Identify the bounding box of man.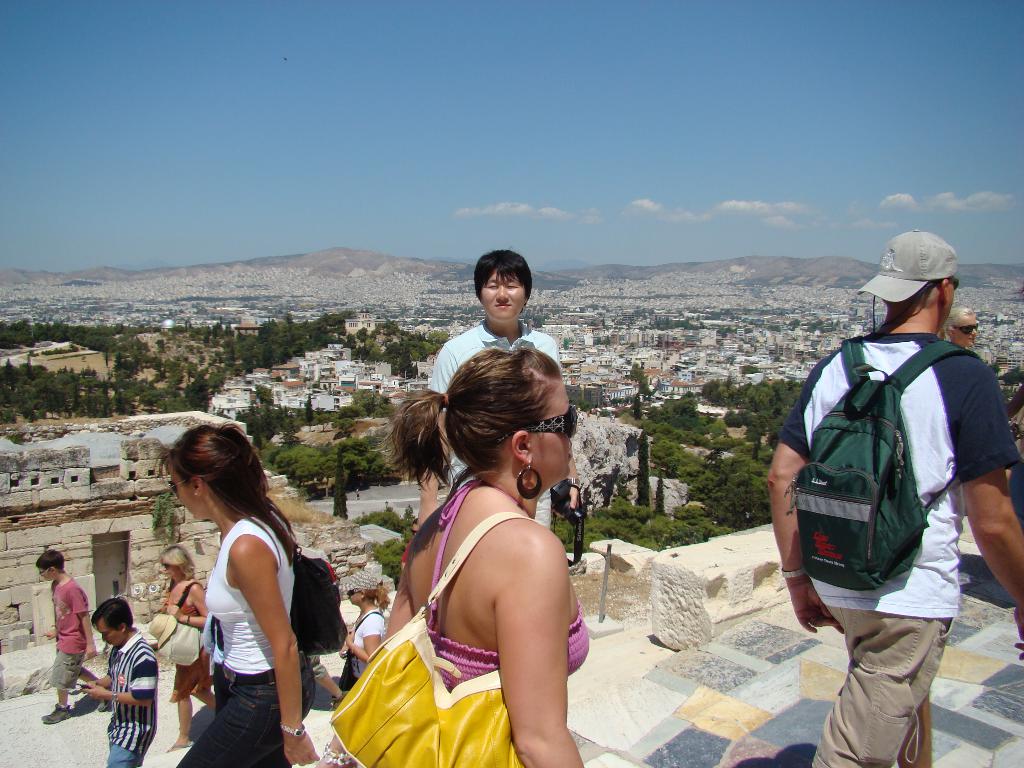
{"left": 762, "top": 227, "right": 1023, "bottom": 767}.
